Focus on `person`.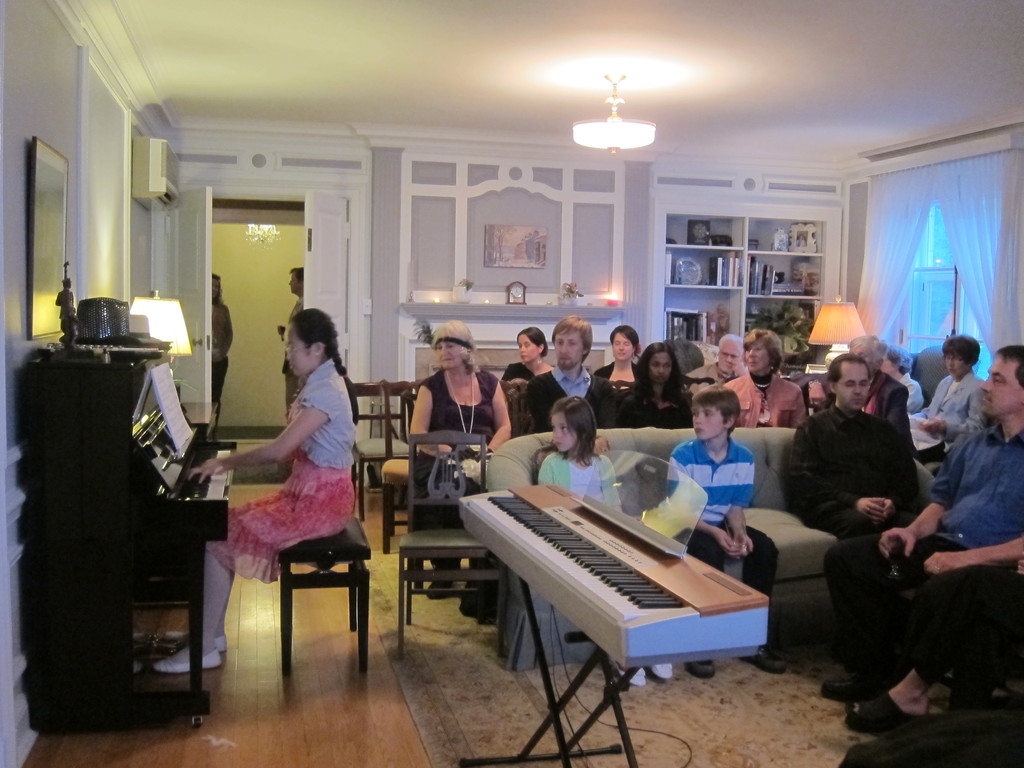
Focused at 409,316,515,583.
